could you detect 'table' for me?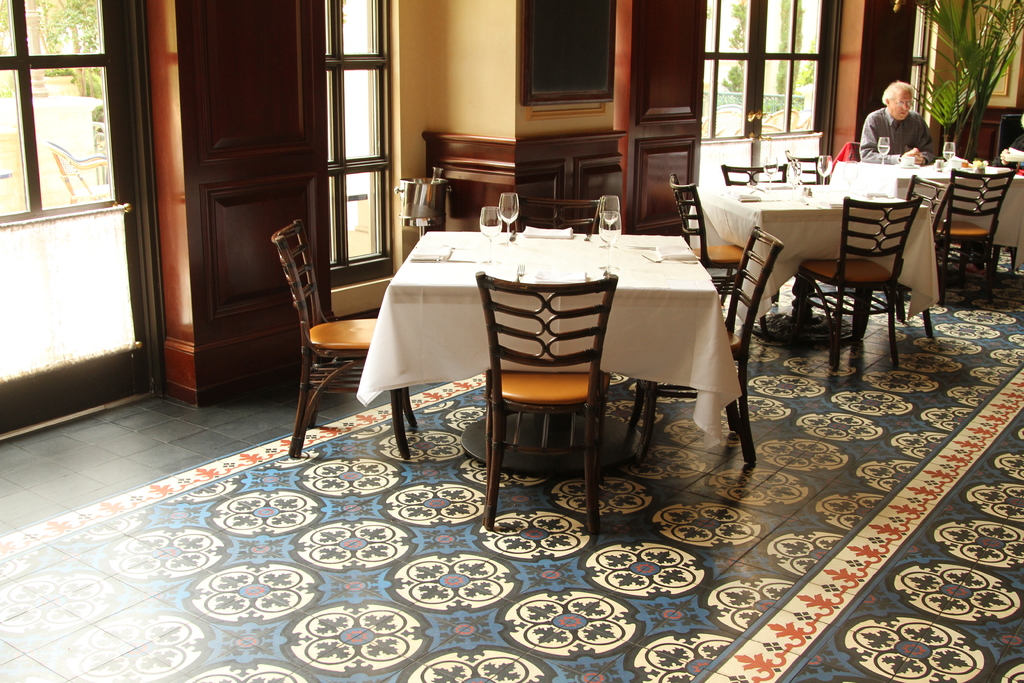
Detection result: box(349, 228, 760, 458).
